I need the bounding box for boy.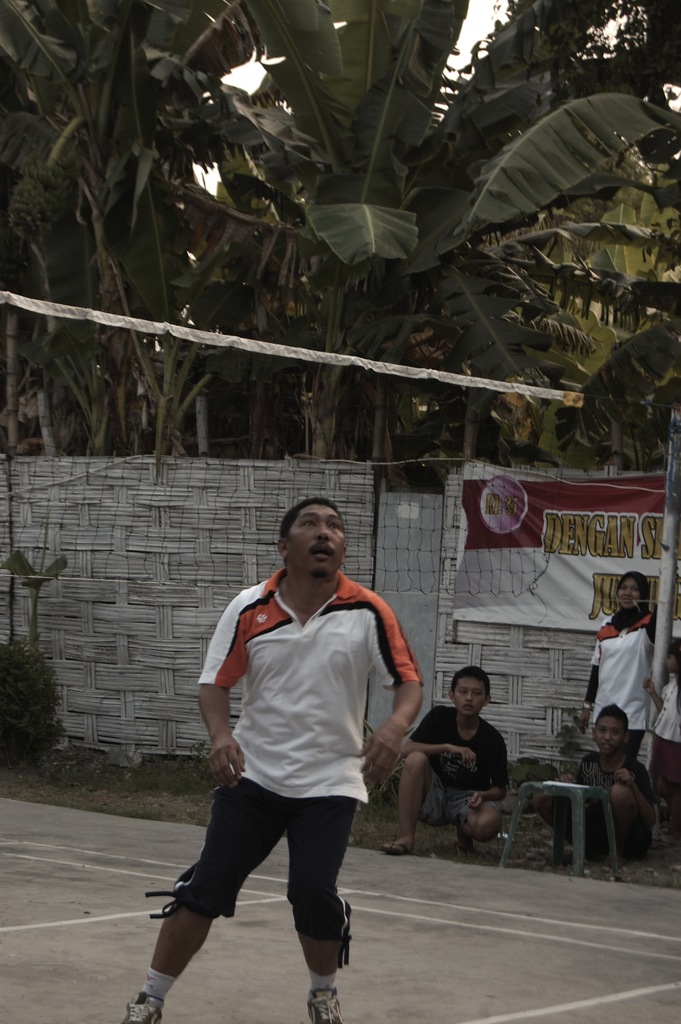
Here it is: bbox=(537, 704, 659, 863).
